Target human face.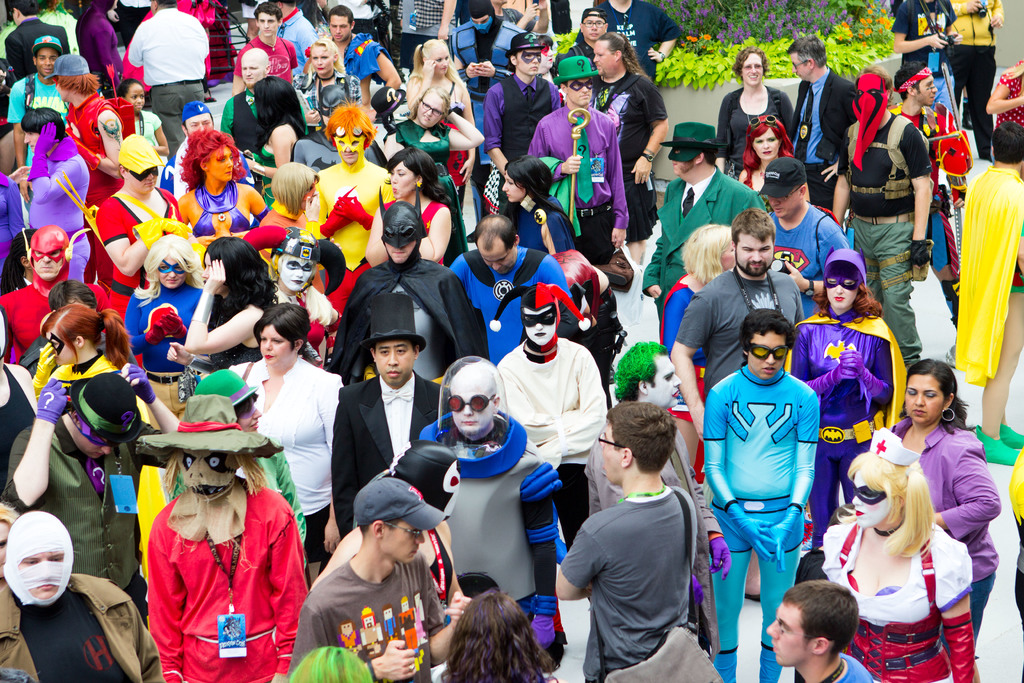
Target region: l=746, t=327, r=790, b=381.
